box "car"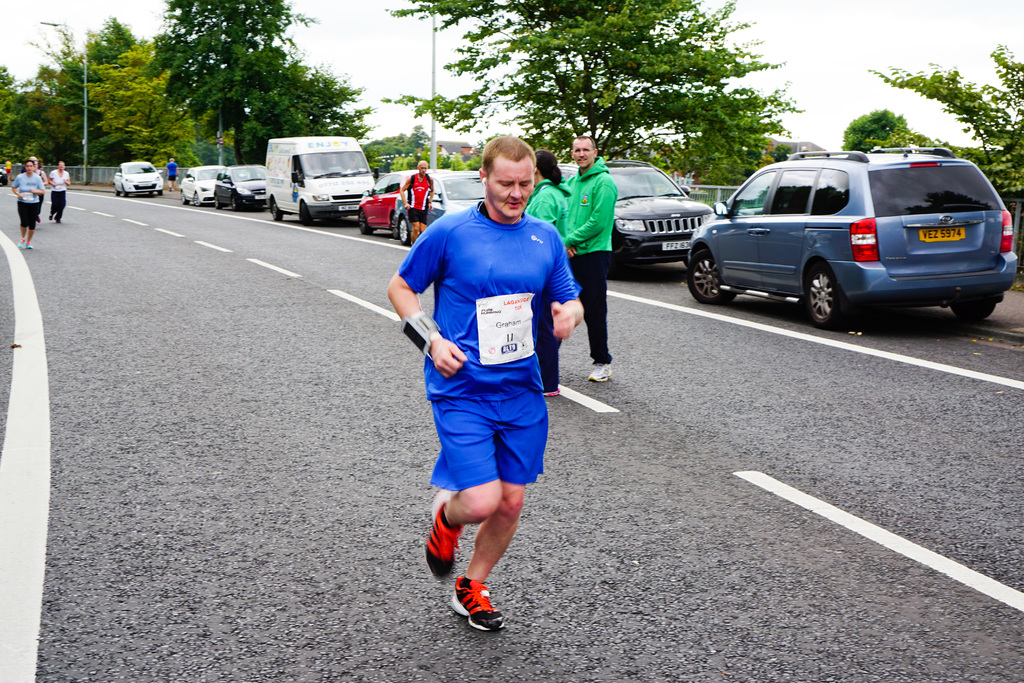
679,146,1021,334
